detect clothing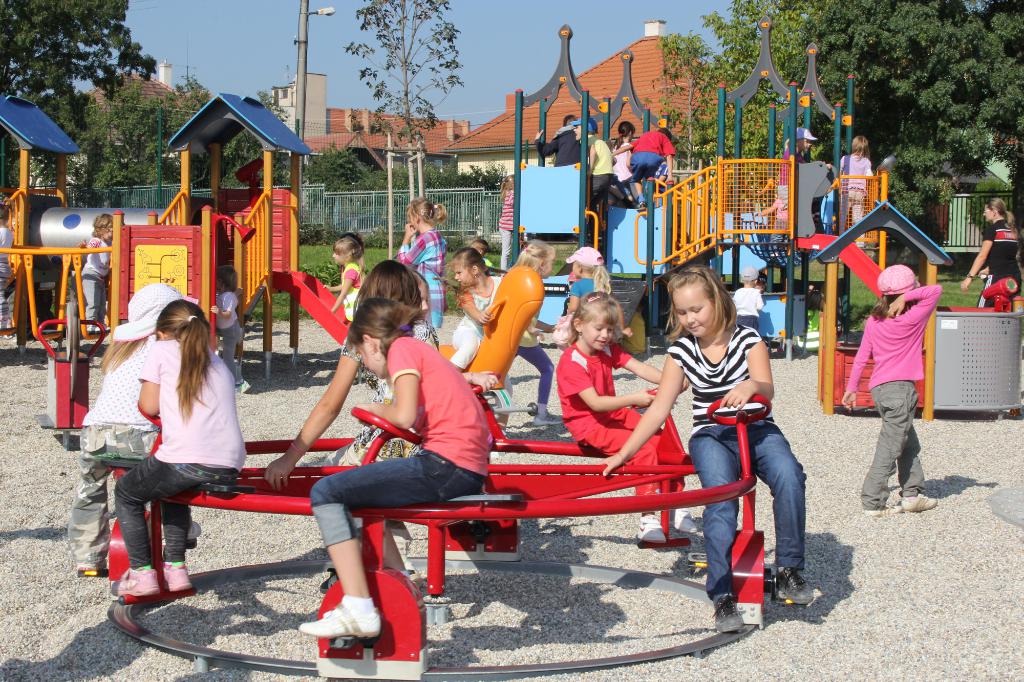
left=848, top=284, right=941, bottom=514
